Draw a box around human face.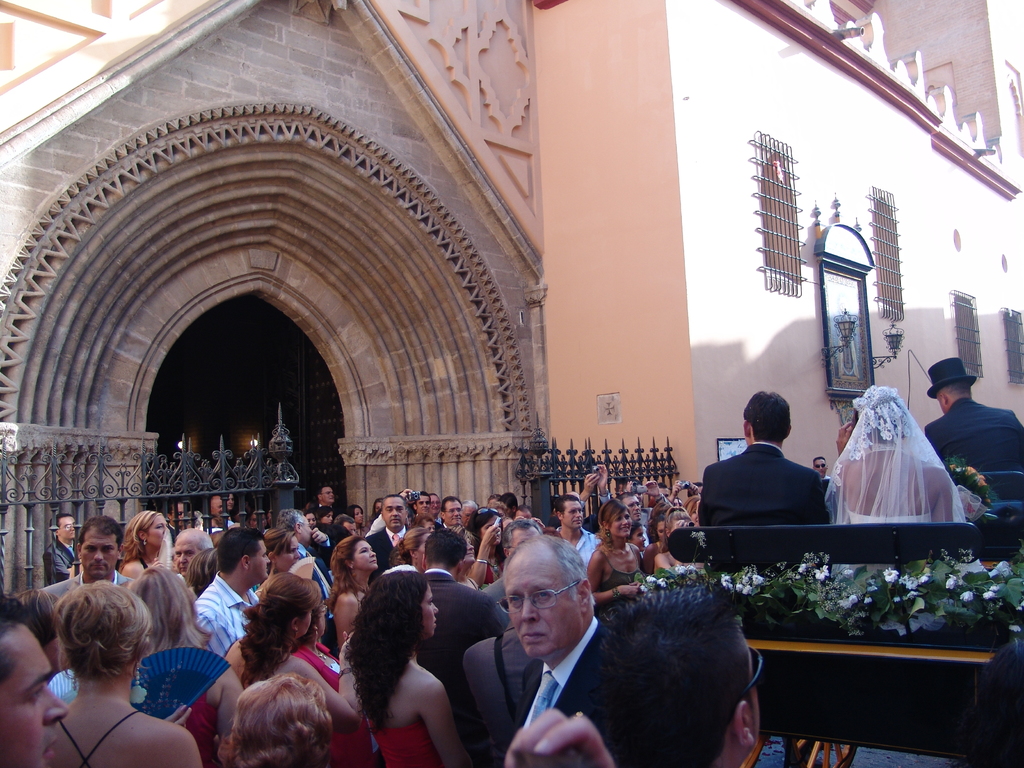
bbox=(323, 485, 335, 504).
